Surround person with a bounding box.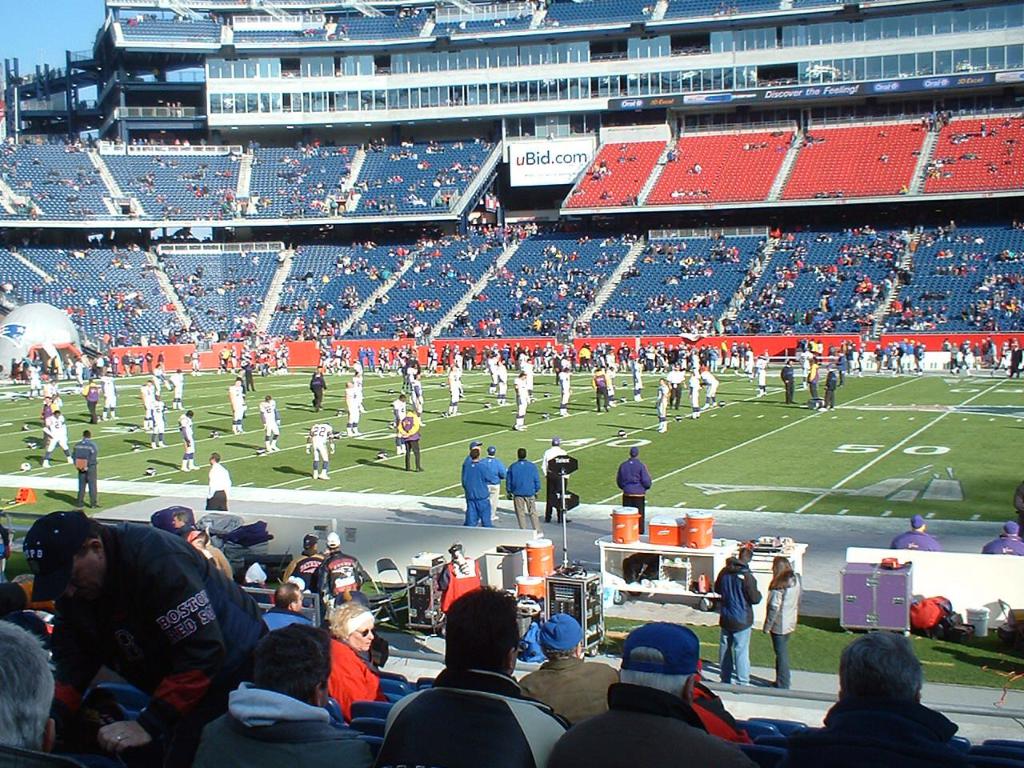
<region>312, 532, 366, 608</region>.
